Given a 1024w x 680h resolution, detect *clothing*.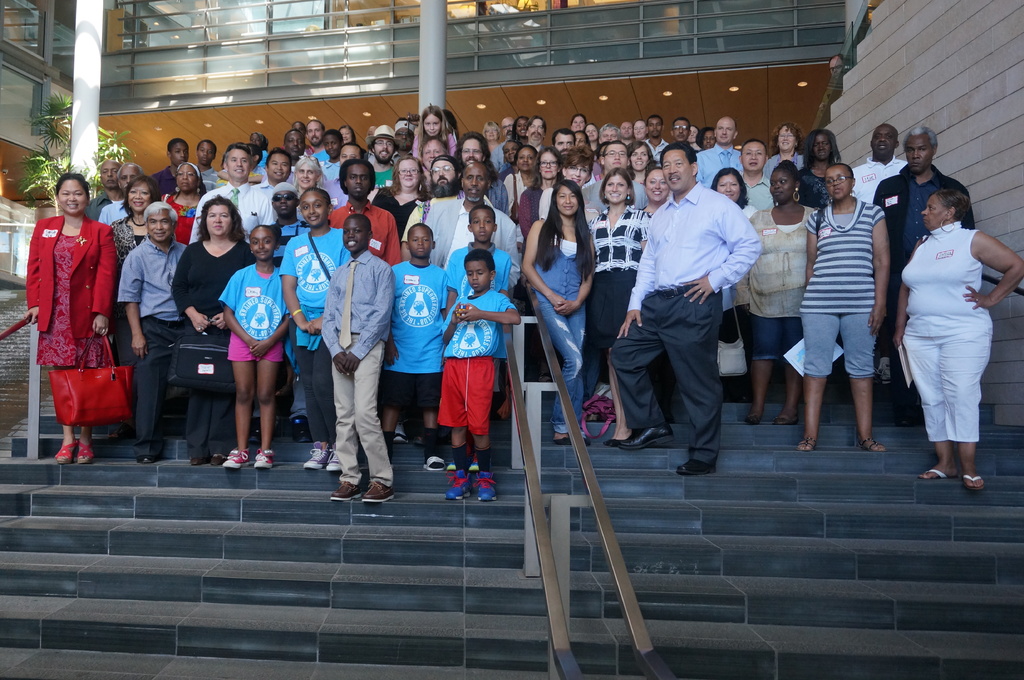
[333, 326, 397, 482].
